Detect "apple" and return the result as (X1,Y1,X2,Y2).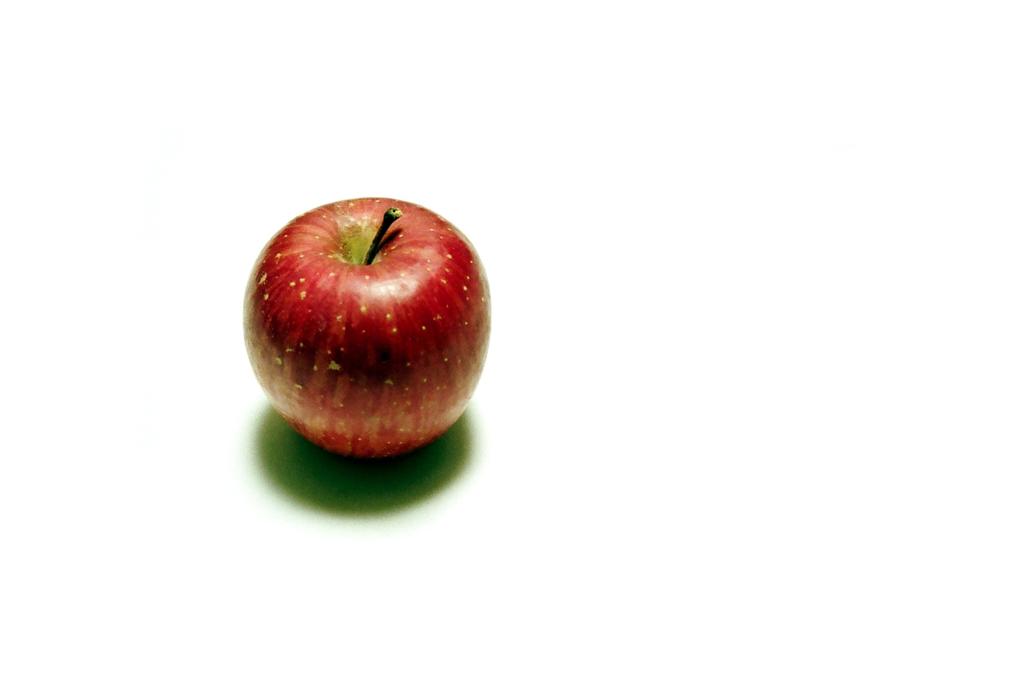
(241,191,490,457).
